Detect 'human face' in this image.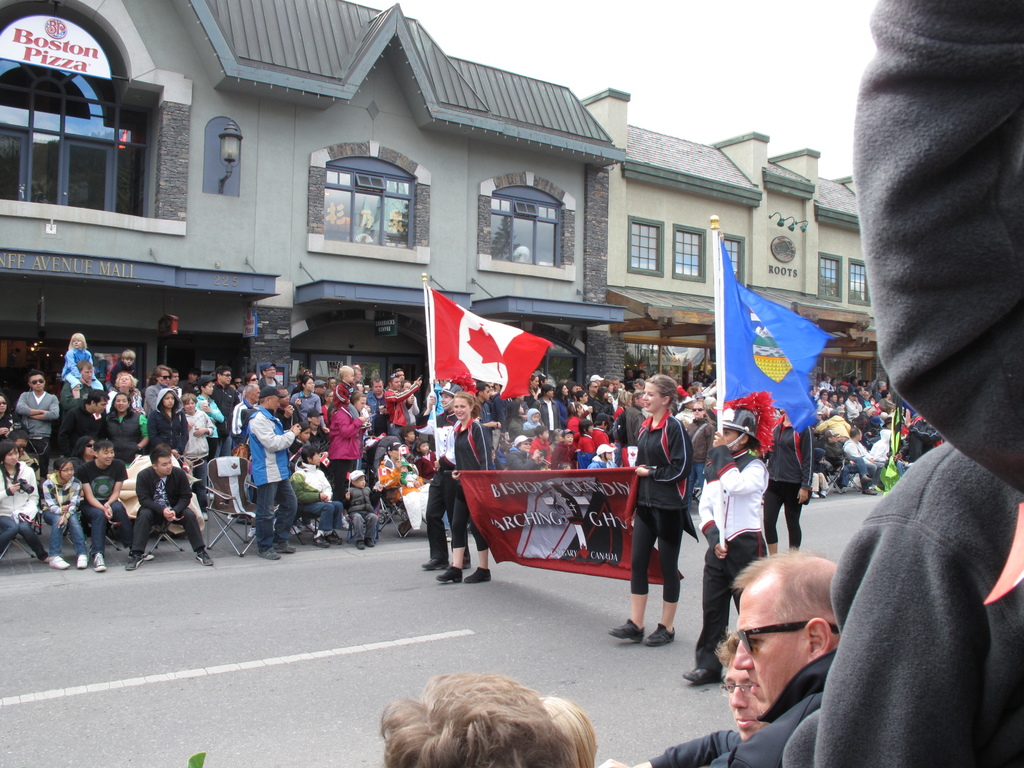
Detection: bbox=[0, 445, 21, 467].
